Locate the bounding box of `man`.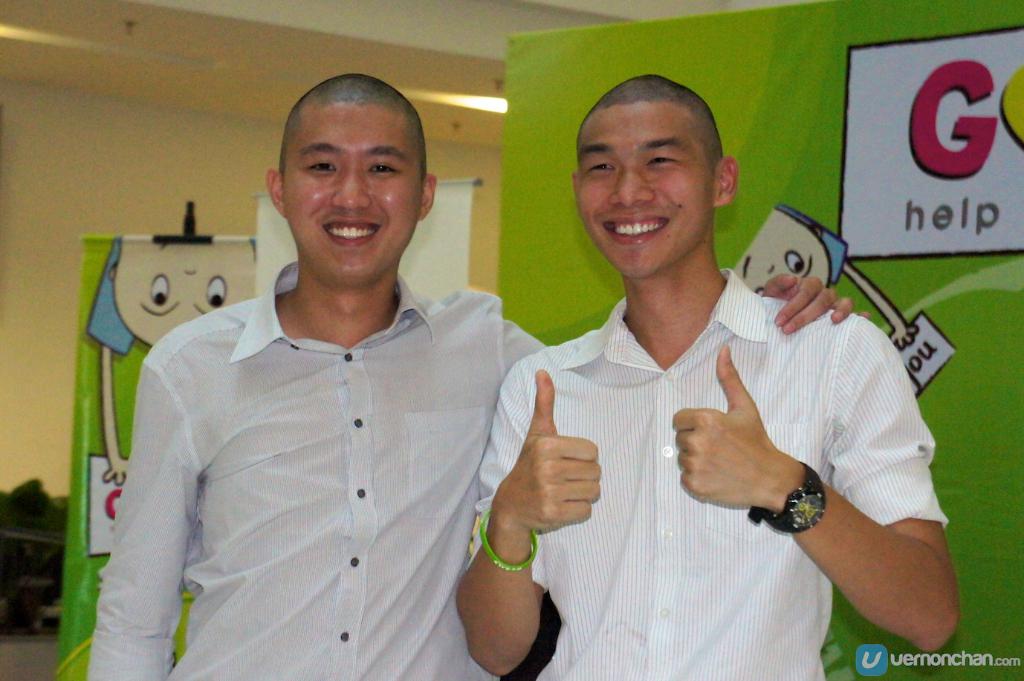
Bounding box: [84, 71, 874, 680].
